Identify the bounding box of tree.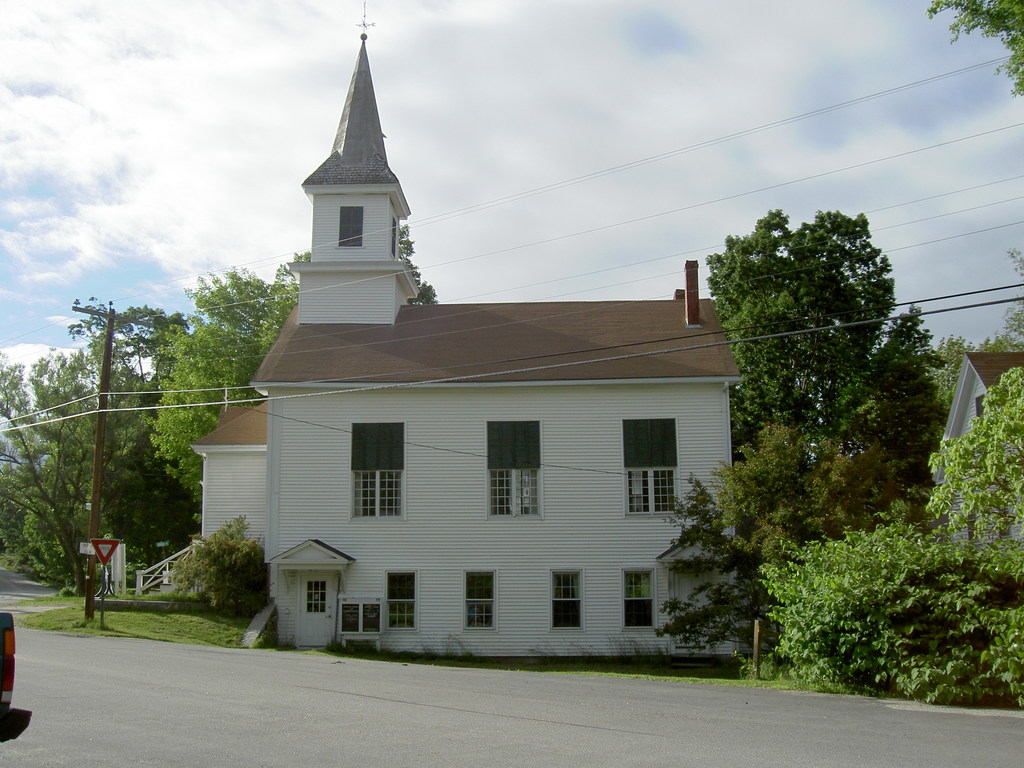
left=390, top=221, right=438, bottom=307.
